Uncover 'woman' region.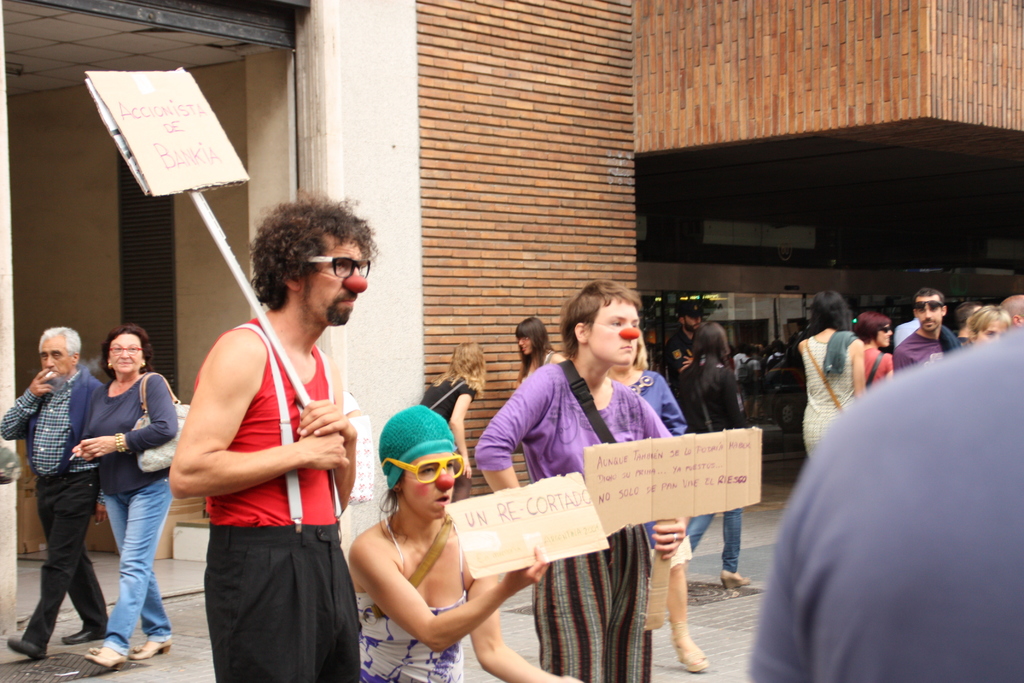
Uncovered: Rect(514, 315, 564, 379).
